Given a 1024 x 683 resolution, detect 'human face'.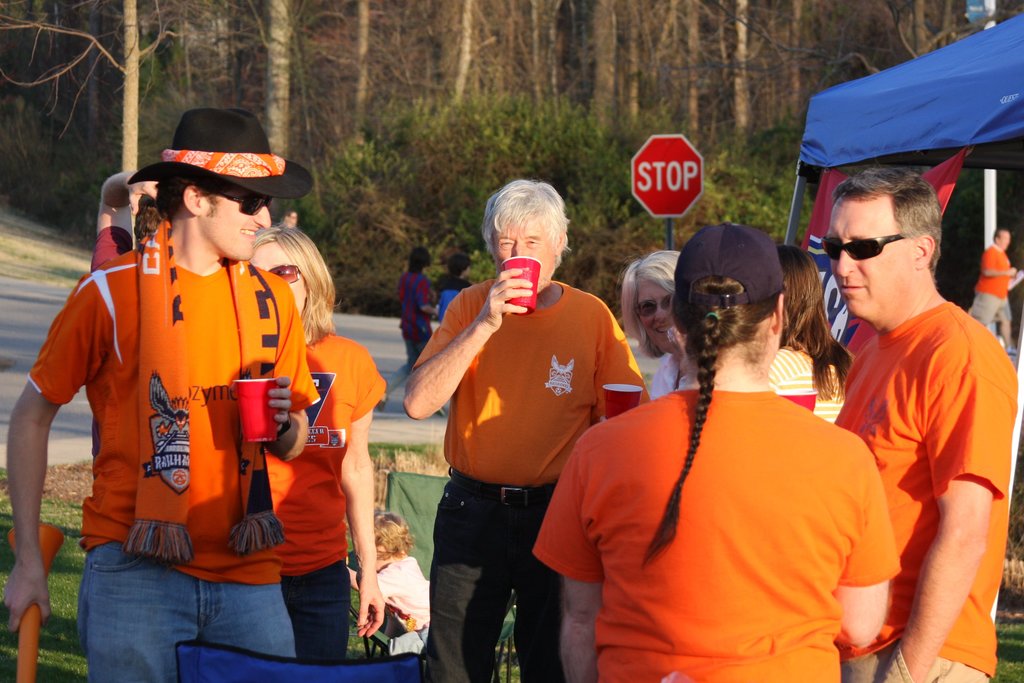
x1=203, y1=190, x2=271, y2=261.
